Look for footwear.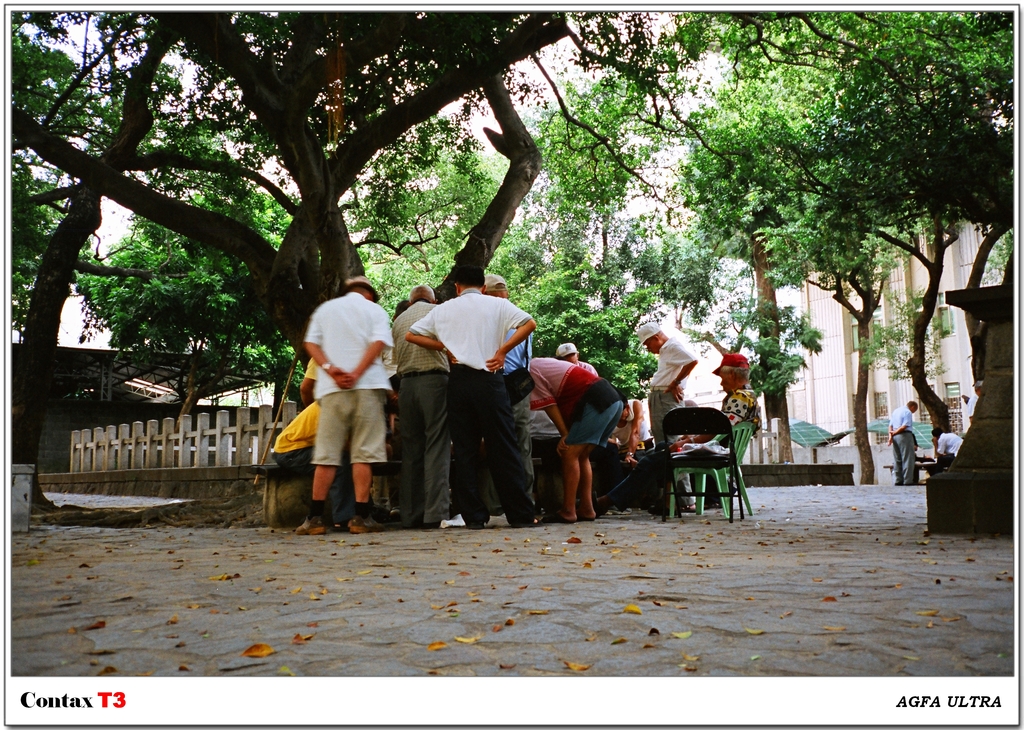
Found: box(904, 483, 913, 487).
